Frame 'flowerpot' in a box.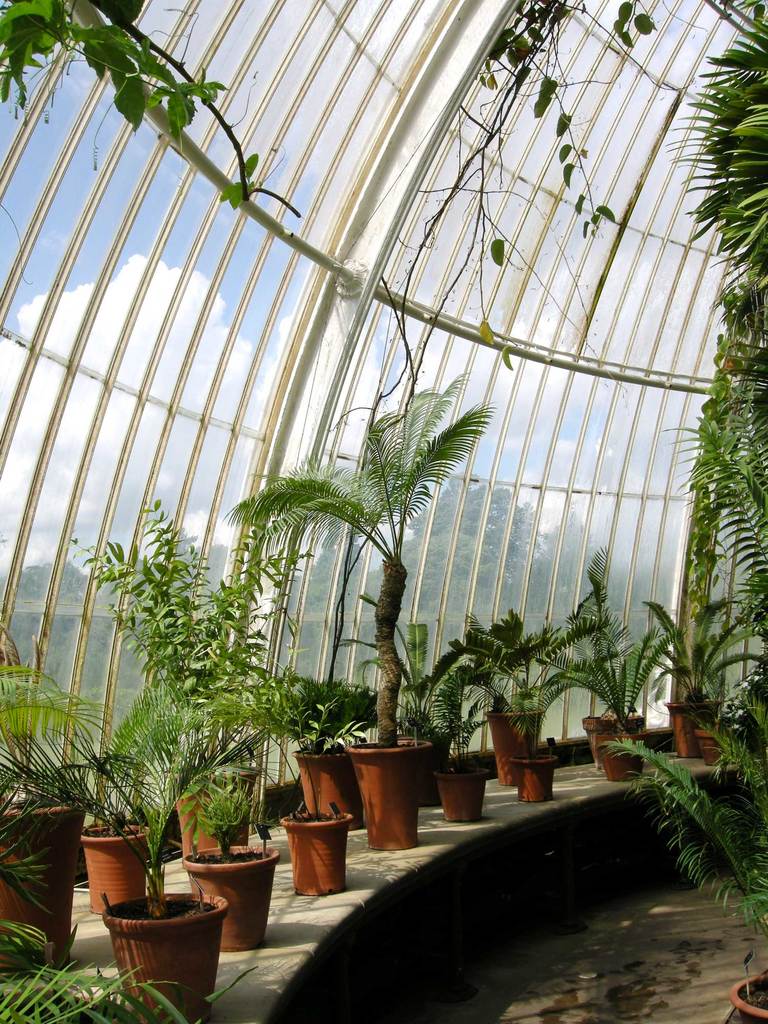
x1=660, y1=700, x2=721, y2=756.
